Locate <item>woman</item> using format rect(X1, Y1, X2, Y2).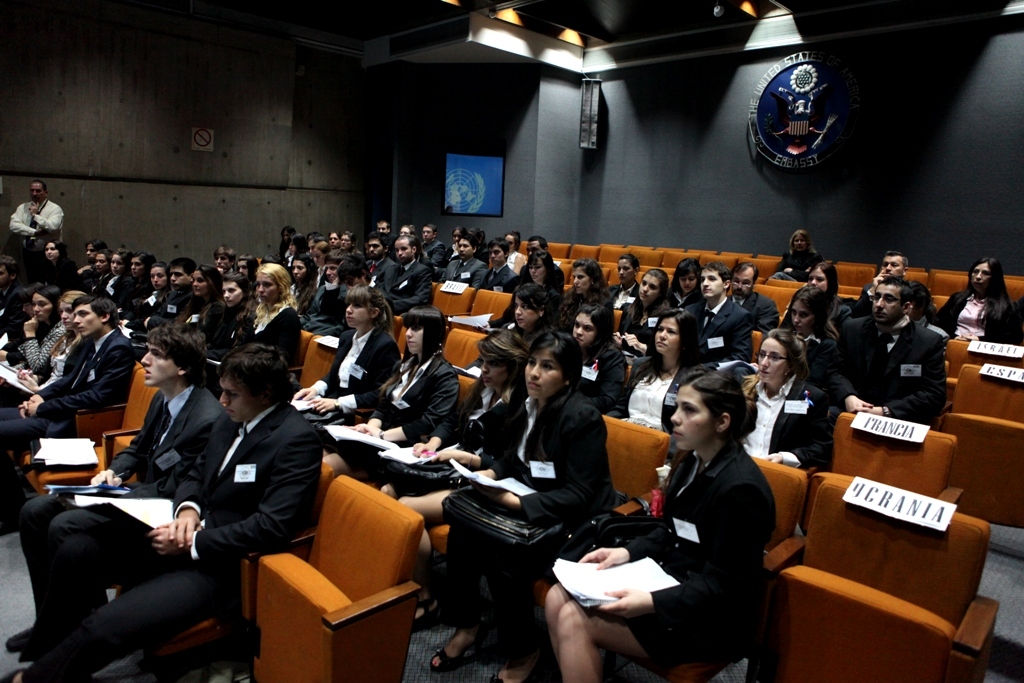
rect(324, 306, 461, 478).
